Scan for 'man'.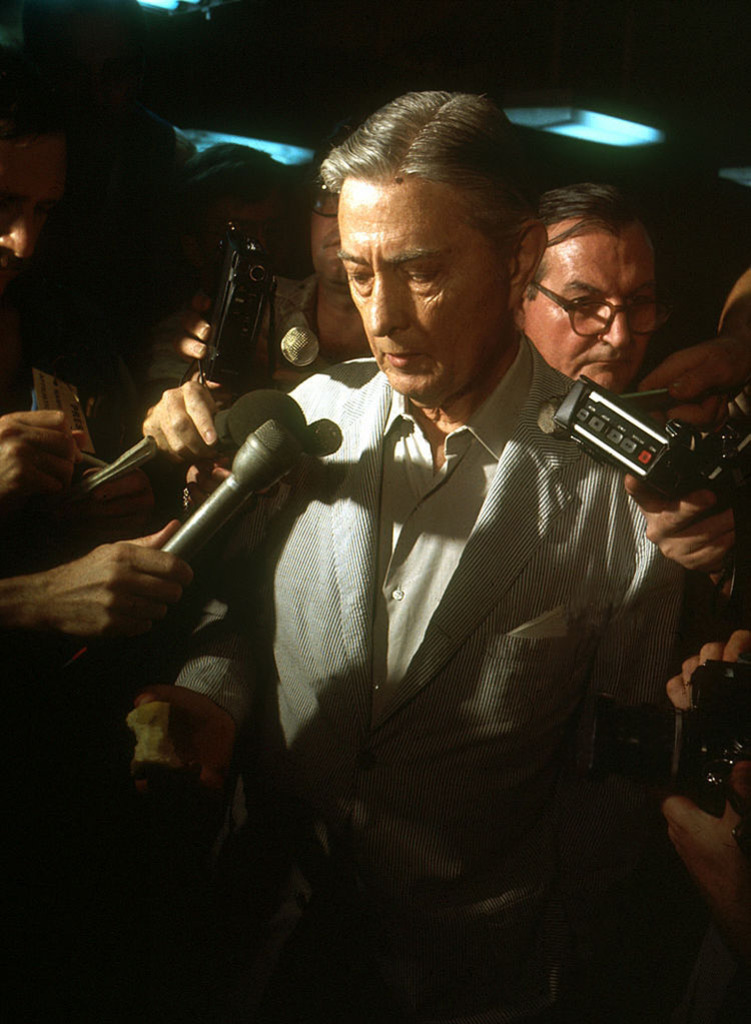
Scan result: left=0, top=84, right=91, bottom=462.
